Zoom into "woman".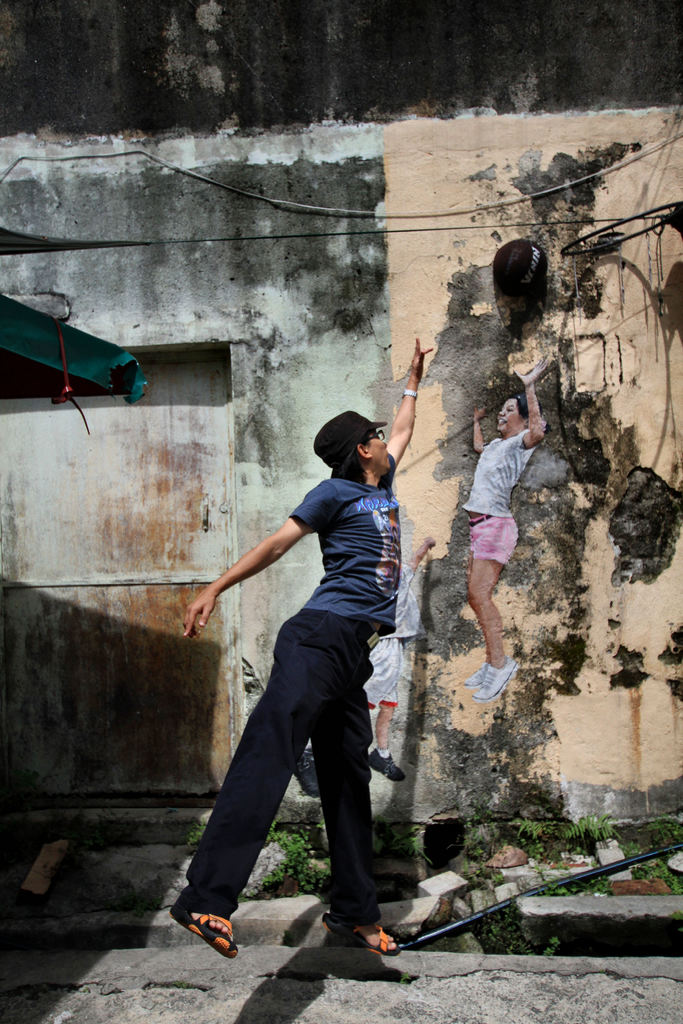
Zoom target: [x1=460, y1=349, x2=553, y2=703].
